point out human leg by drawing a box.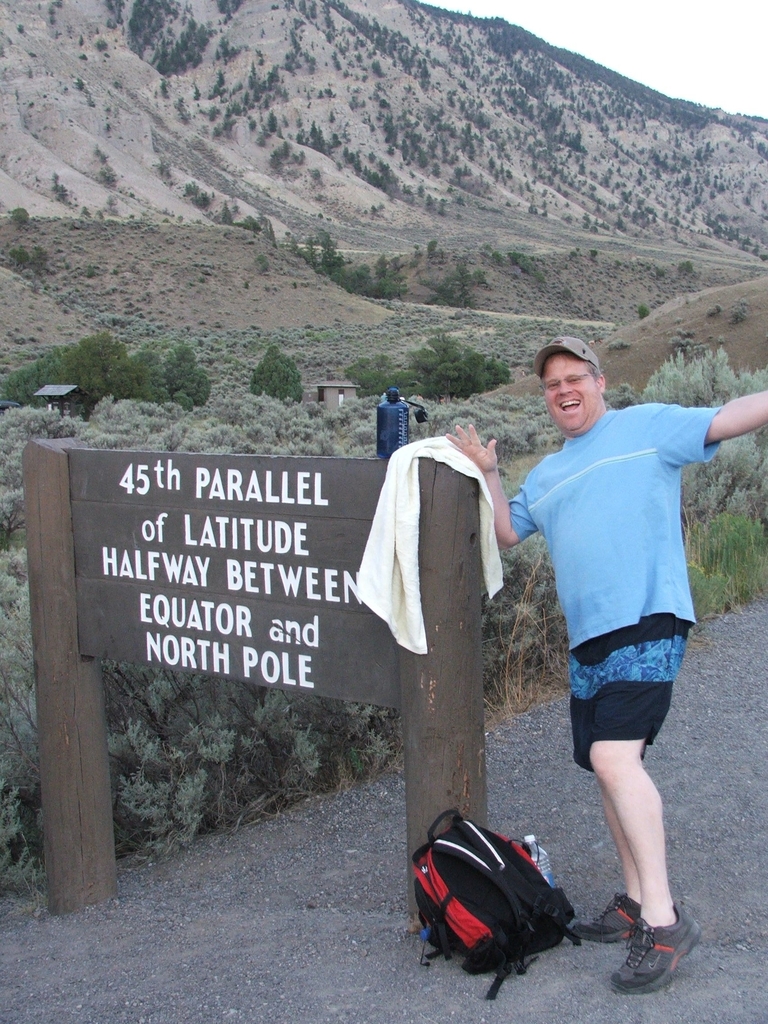
592/617/696/993.
